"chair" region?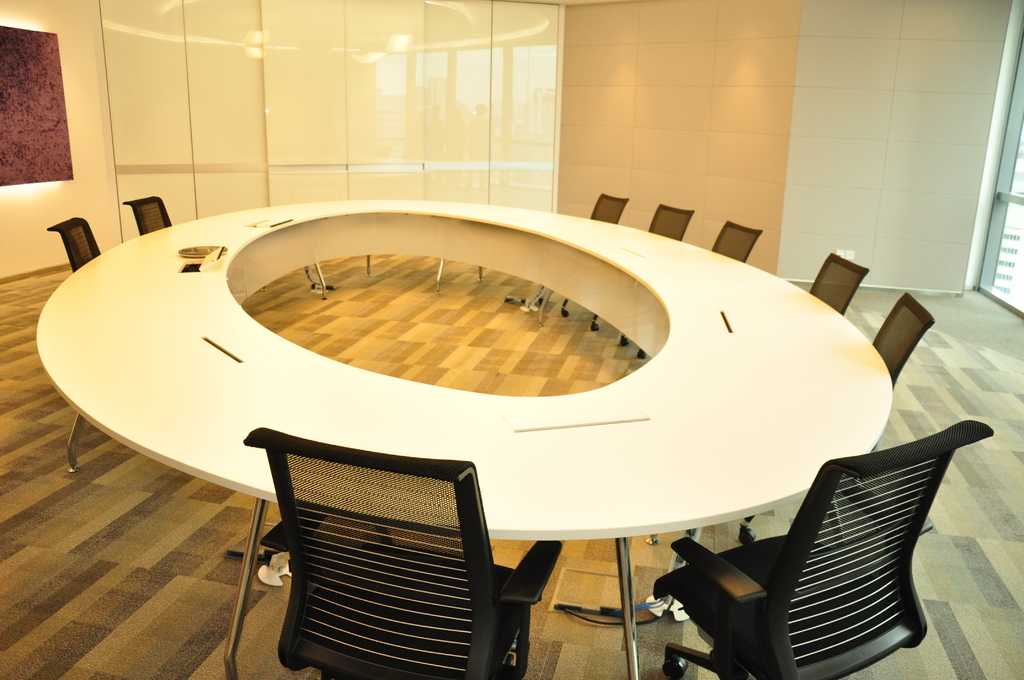
{"x1": 119, "y1": 193, "x2": 174, "y2": 240}
